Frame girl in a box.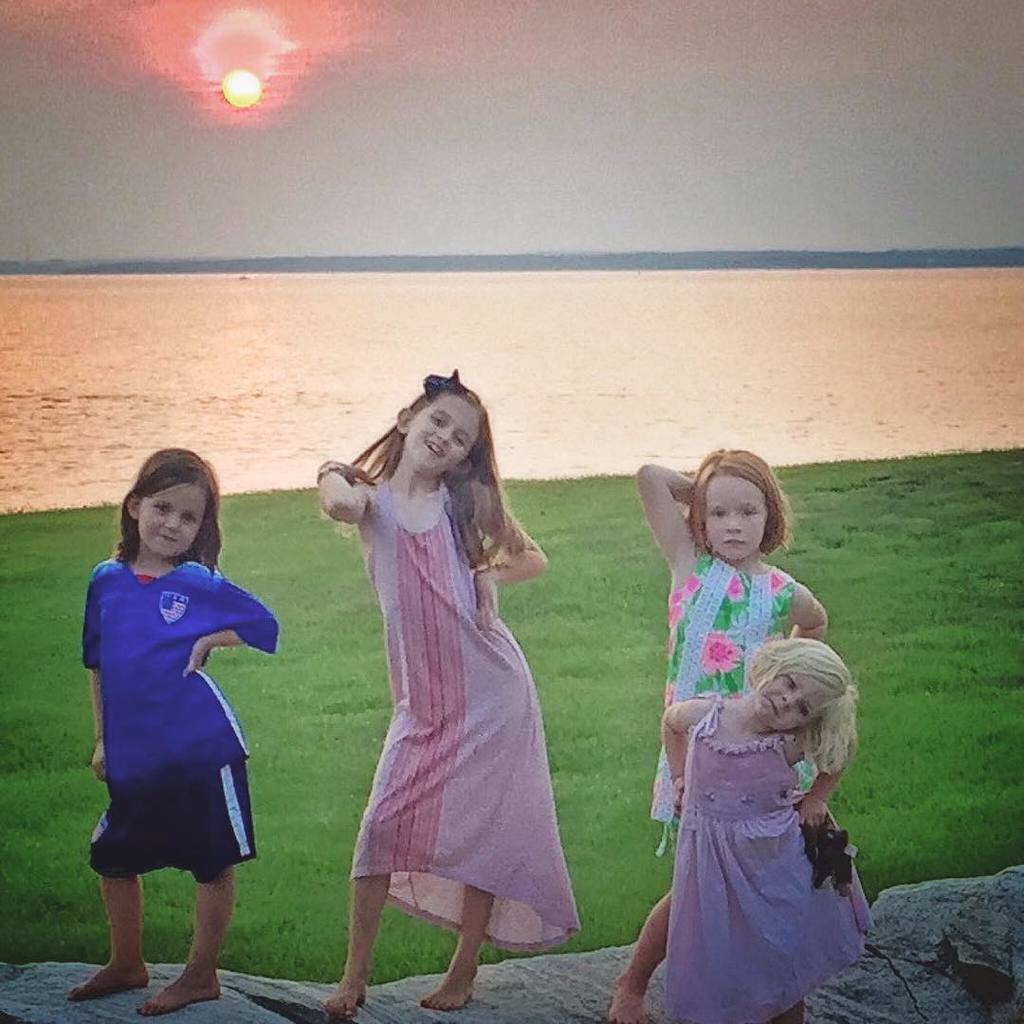
region(666, 639, 876, 1015).
